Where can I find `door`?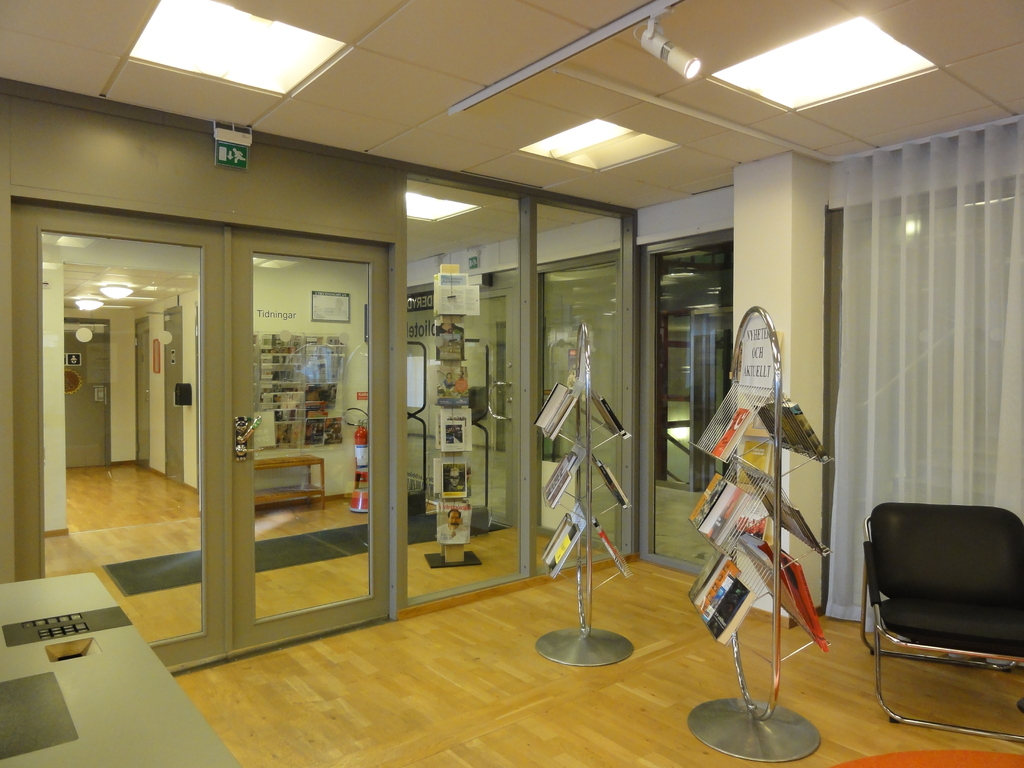
You can find it at <region>406, 180, 533, 614</region>.
